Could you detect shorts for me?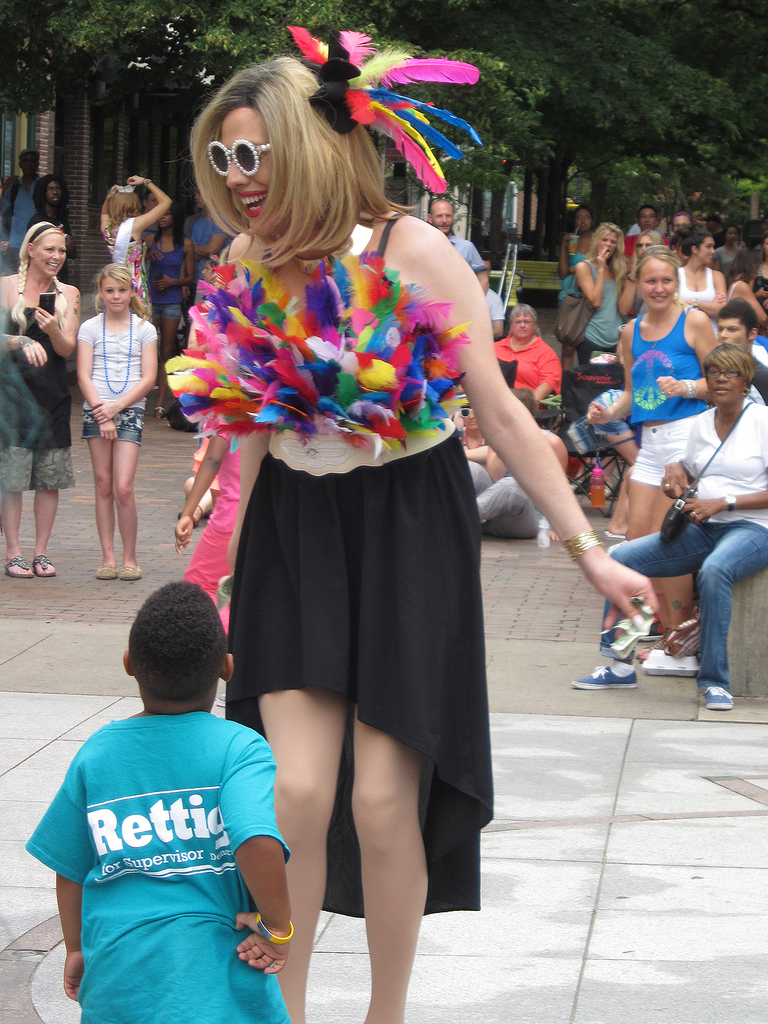
Detection result: x1=78, y1=410, x2=148, y2=440.
